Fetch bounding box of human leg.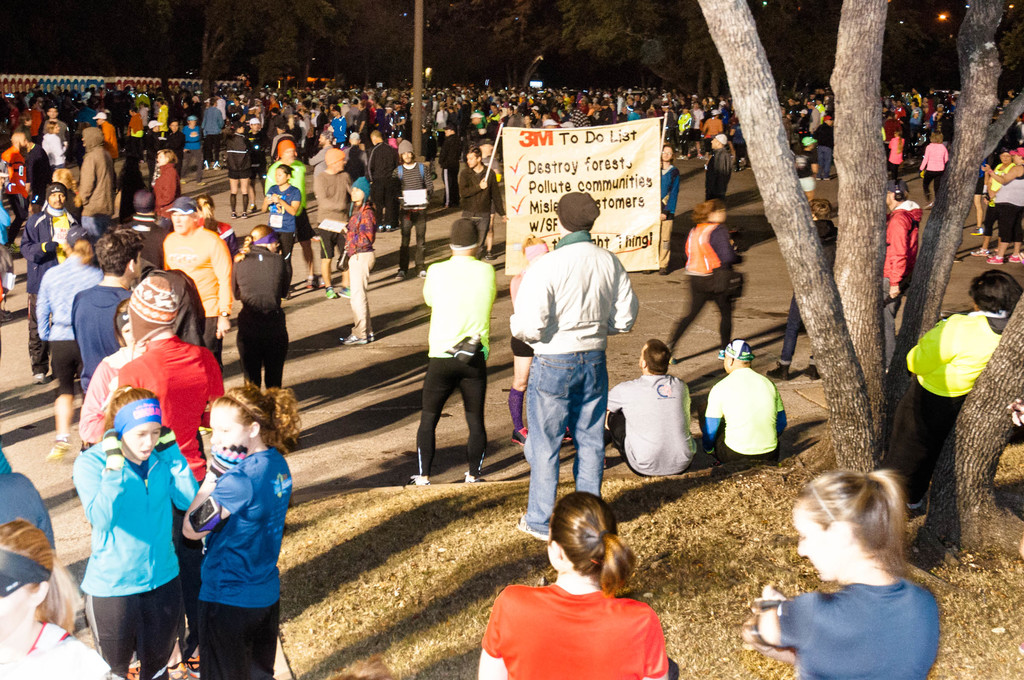
Bbox: 397 215 408 280.
